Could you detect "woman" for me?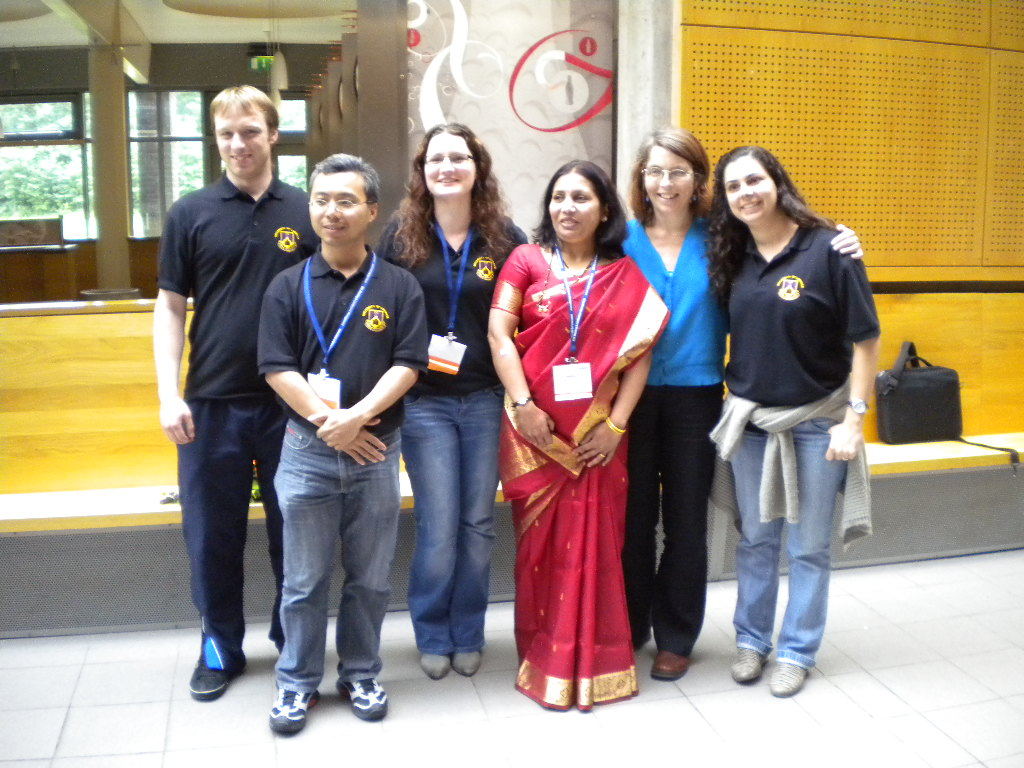
Detection result: Rect(370, 120, 531, 682).
